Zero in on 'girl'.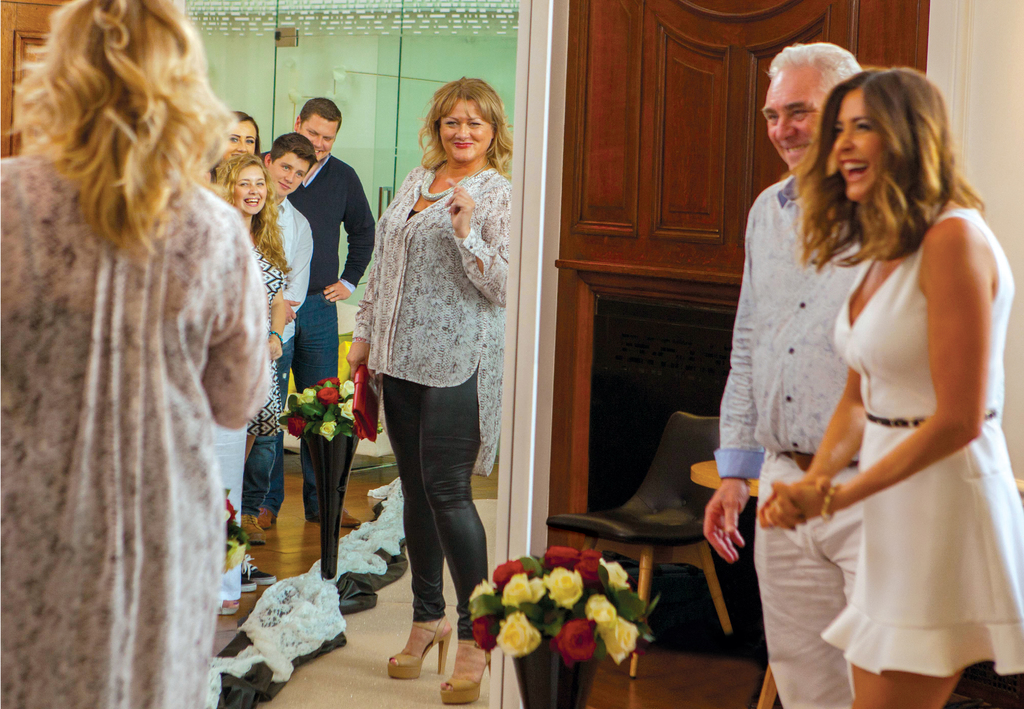
Zeroed in: 762,66,1023,708.
